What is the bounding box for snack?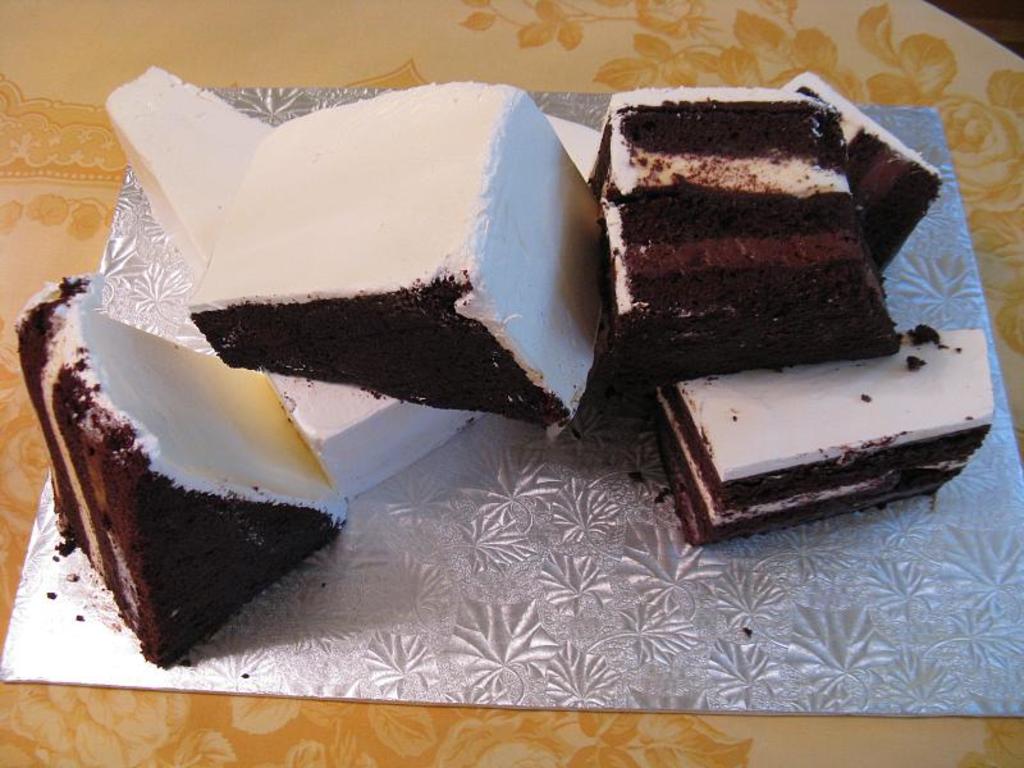
BBox(603, 119, 927, 374).
